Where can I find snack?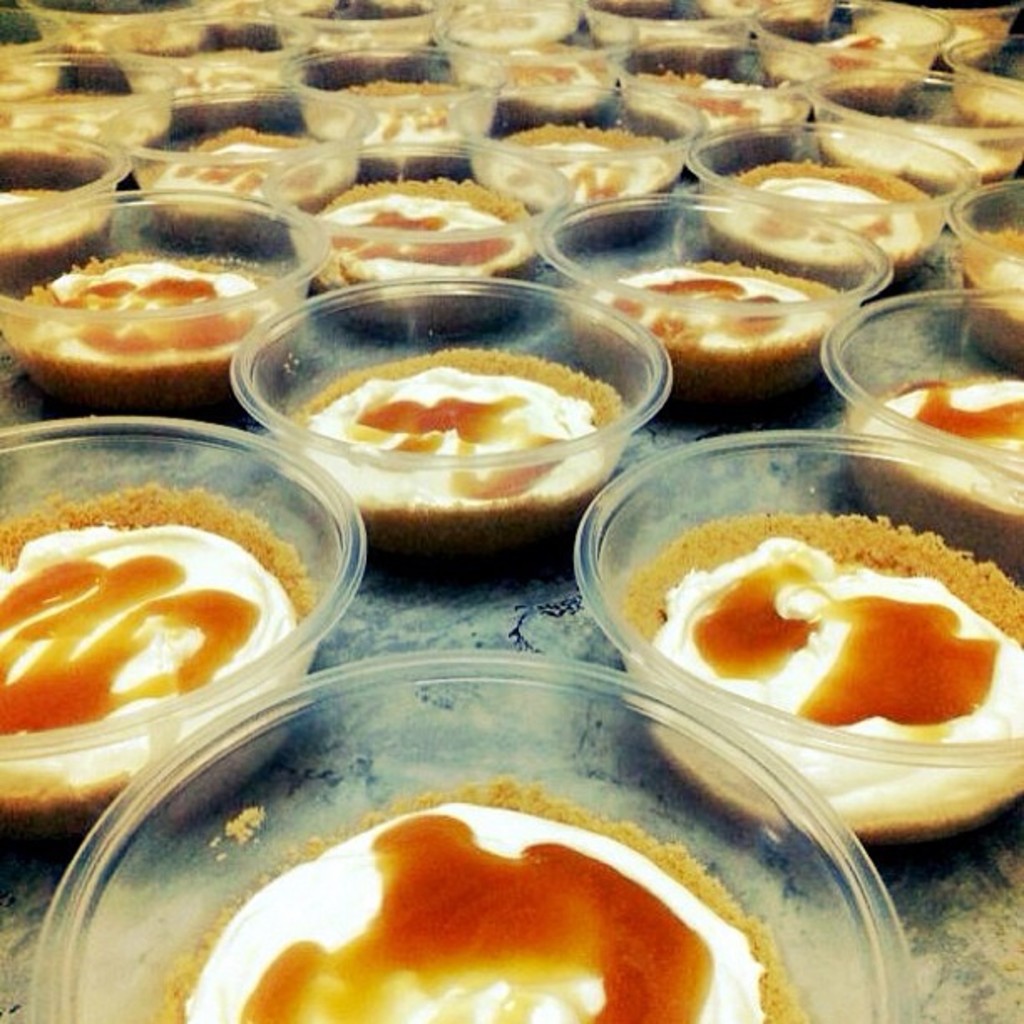
You can find it at locate(268, 341, 644, 576).
